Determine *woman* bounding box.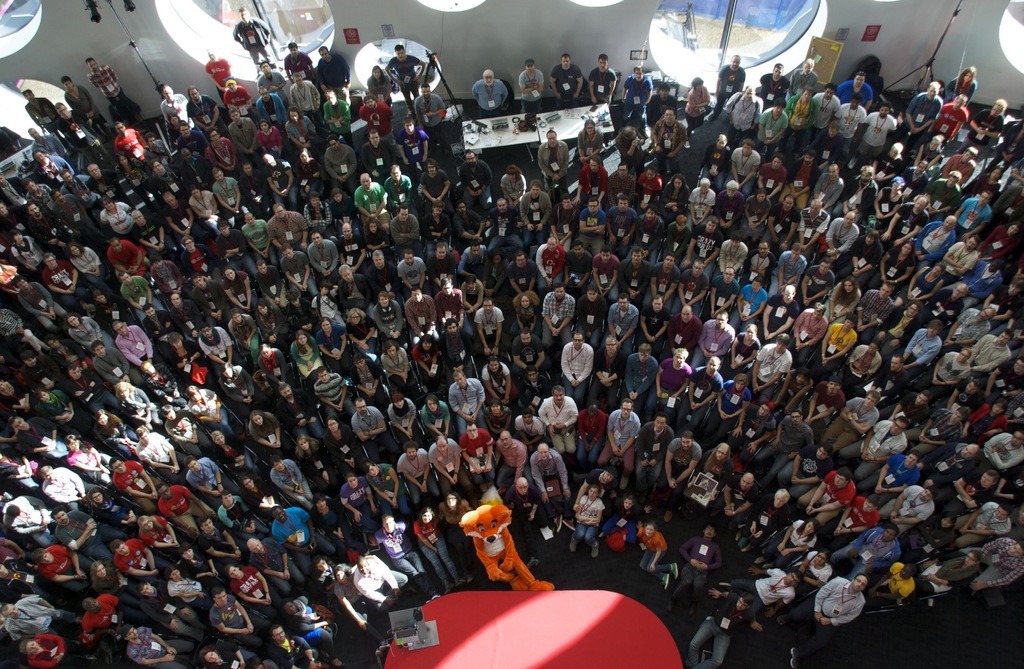
Determined: bbox(0, 380, 36, 417).
